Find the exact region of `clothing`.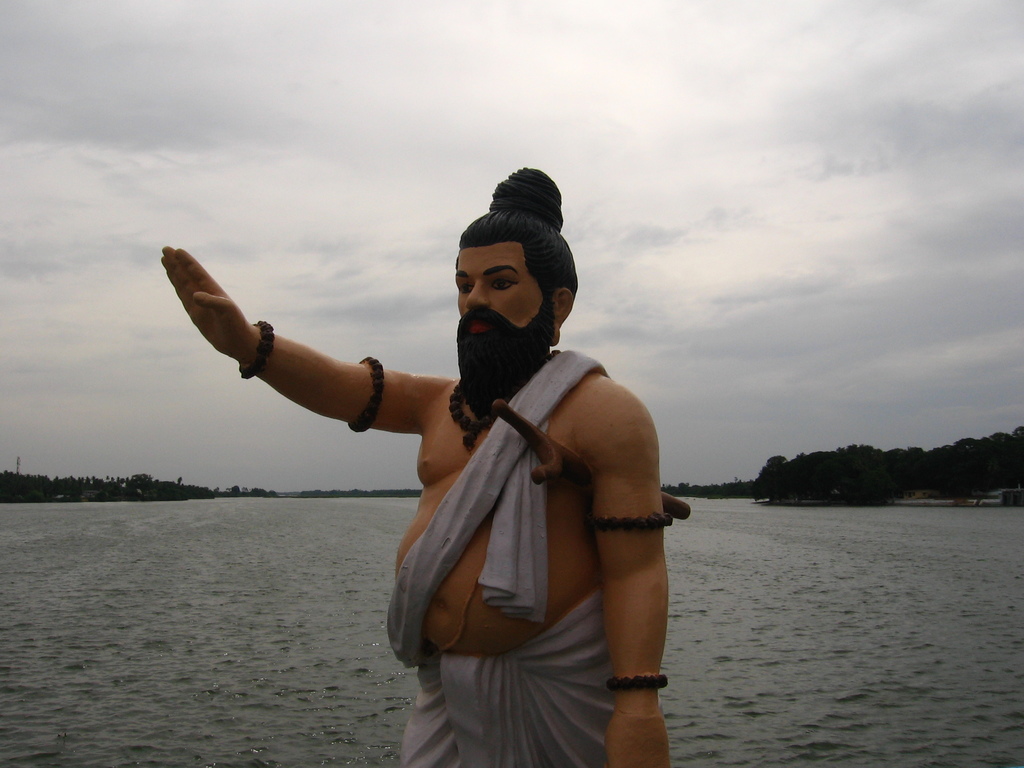
Exact region: <region>350, 293, 678, 746</region>.
